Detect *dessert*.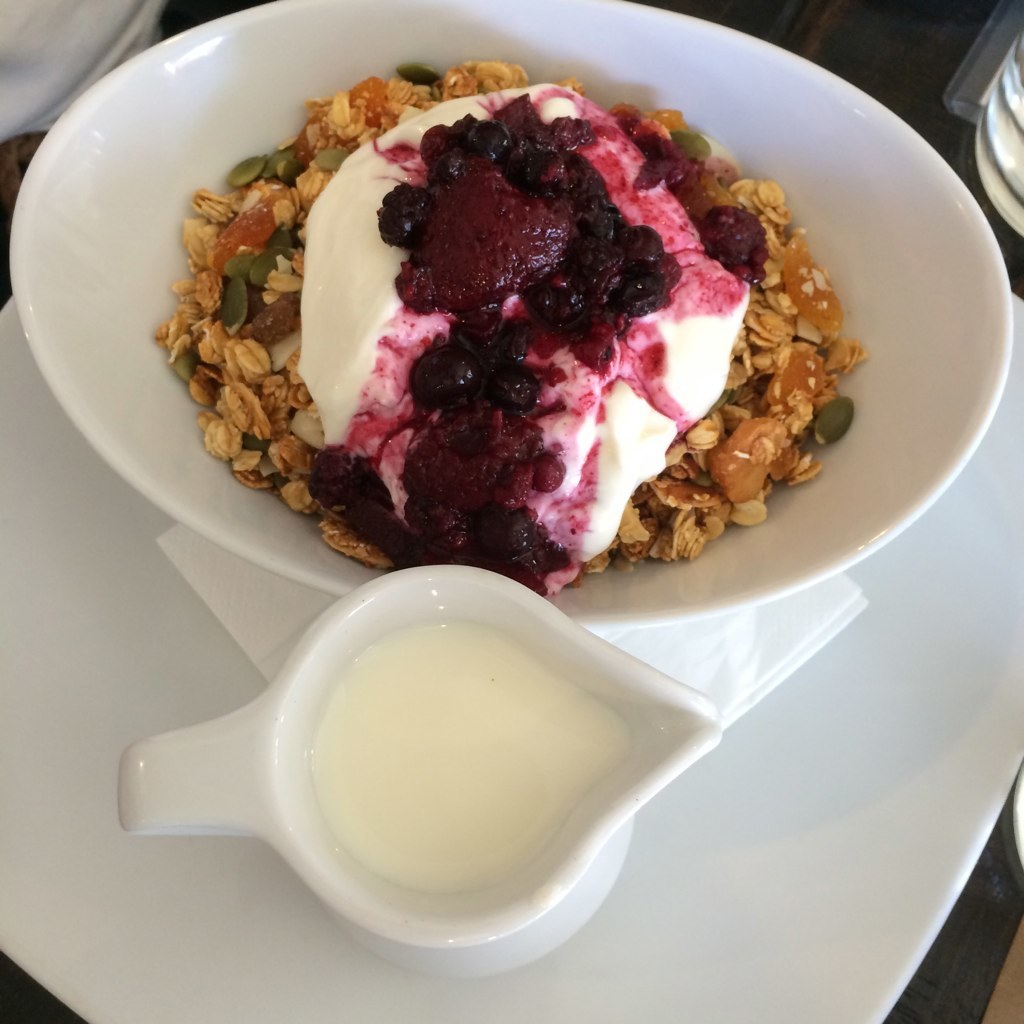
Detected at 148/64/868/593.
